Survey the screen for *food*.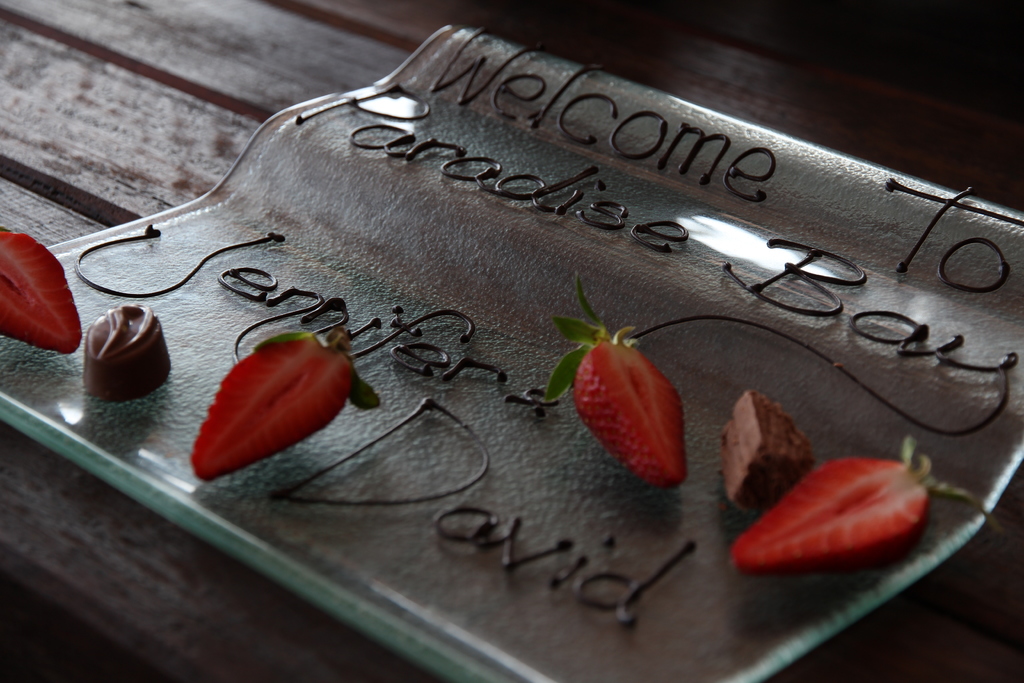
Survey found: x1=728, y1=431, x2=998, y2=572.
